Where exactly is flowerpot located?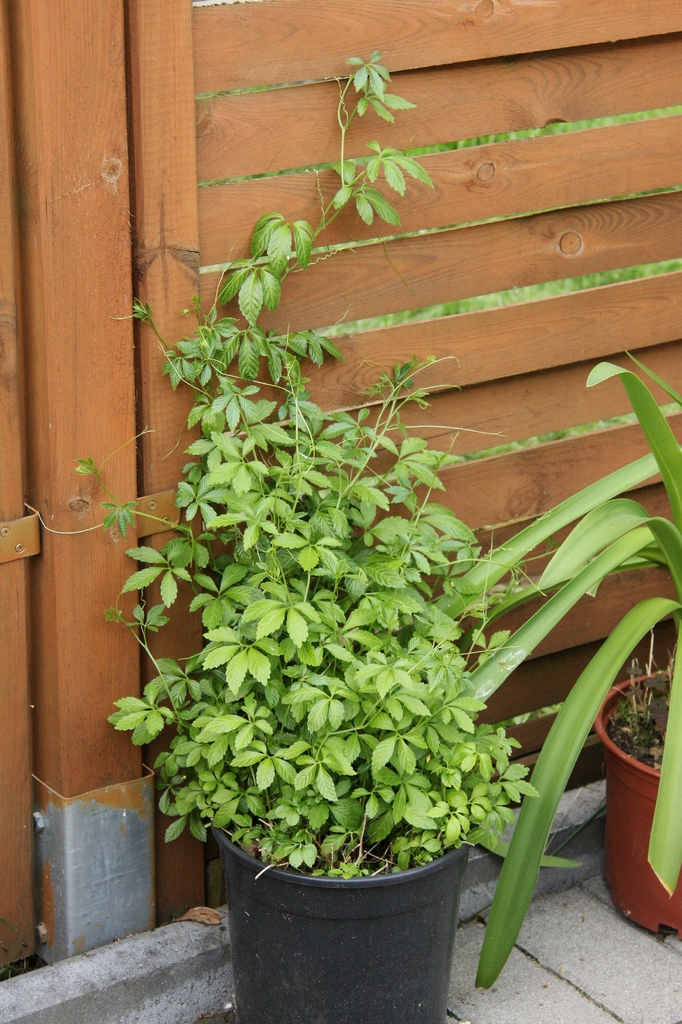
Its bounding box is [left=193, top=813, right=491, bottom=1004].
